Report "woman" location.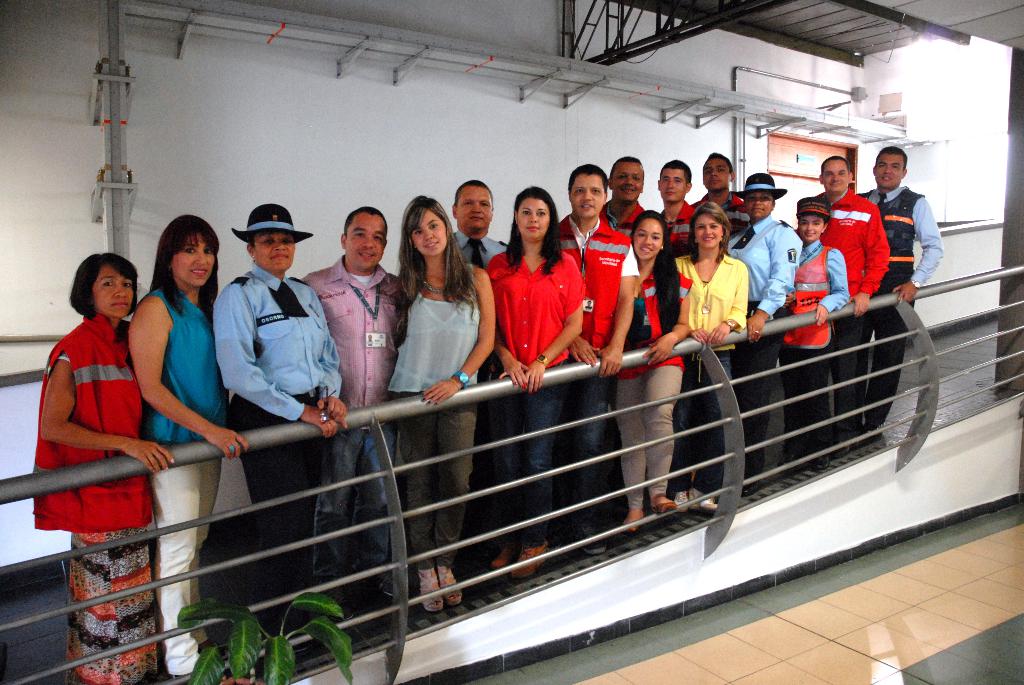
Report: (left=780, top=195, right=845, bottom=478).
